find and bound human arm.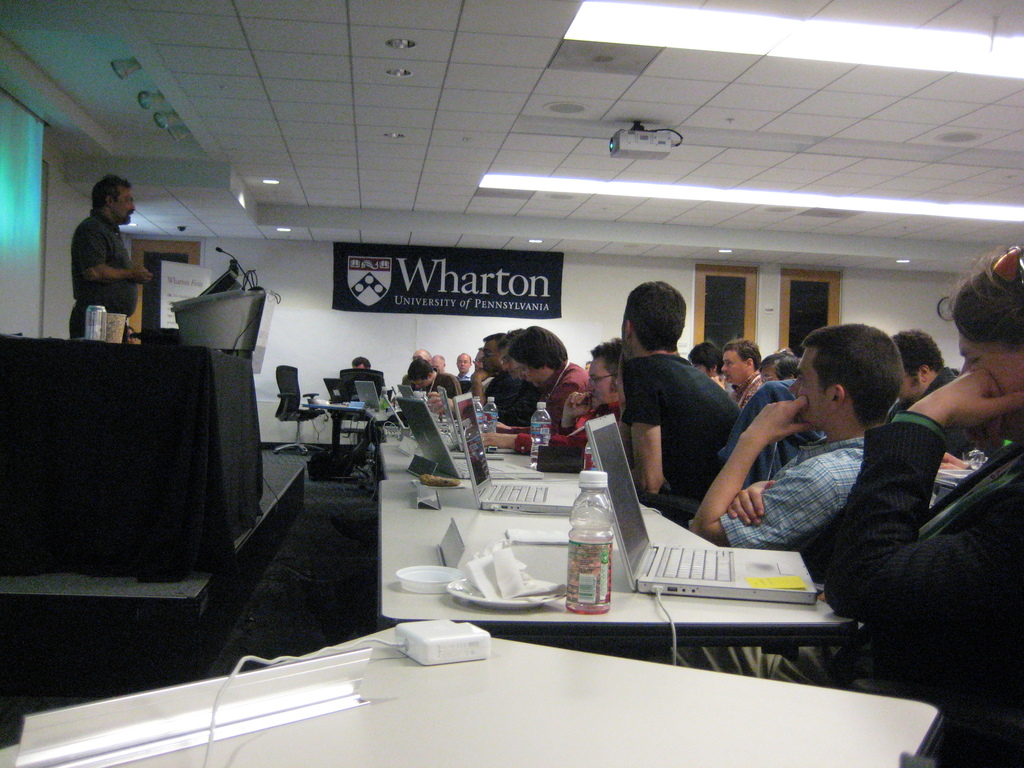
Bound: [682, 392, 840, 555].
